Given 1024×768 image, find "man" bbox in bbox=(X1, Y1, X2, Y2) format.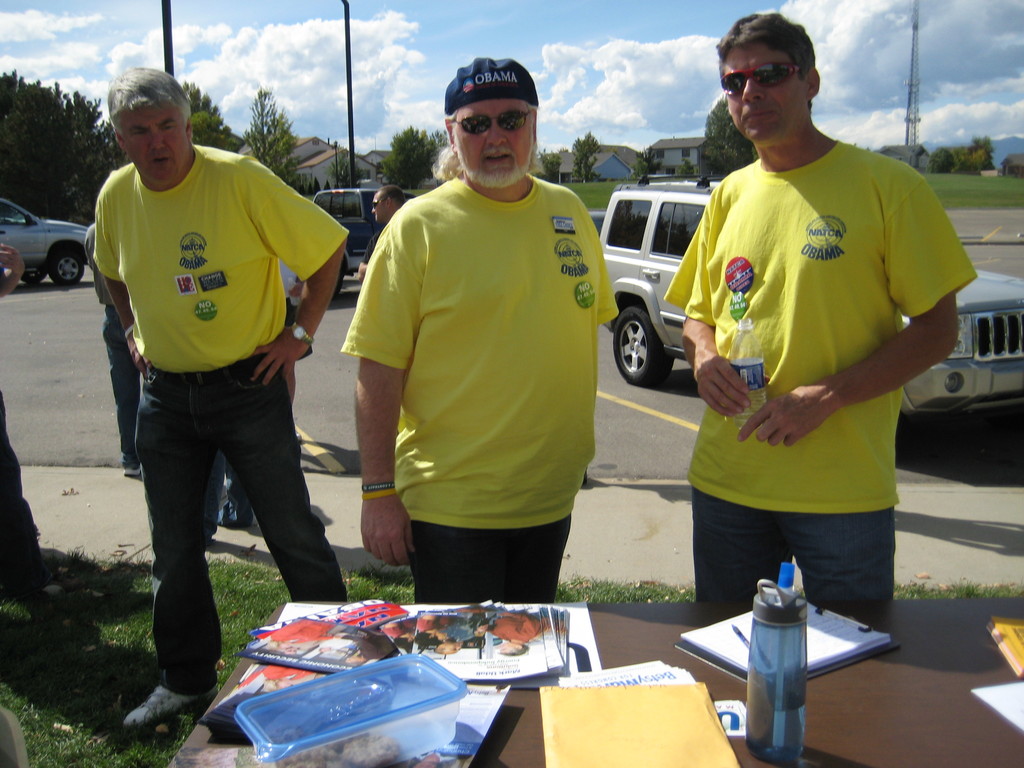
bbox=(340, 50, 616, 655).
